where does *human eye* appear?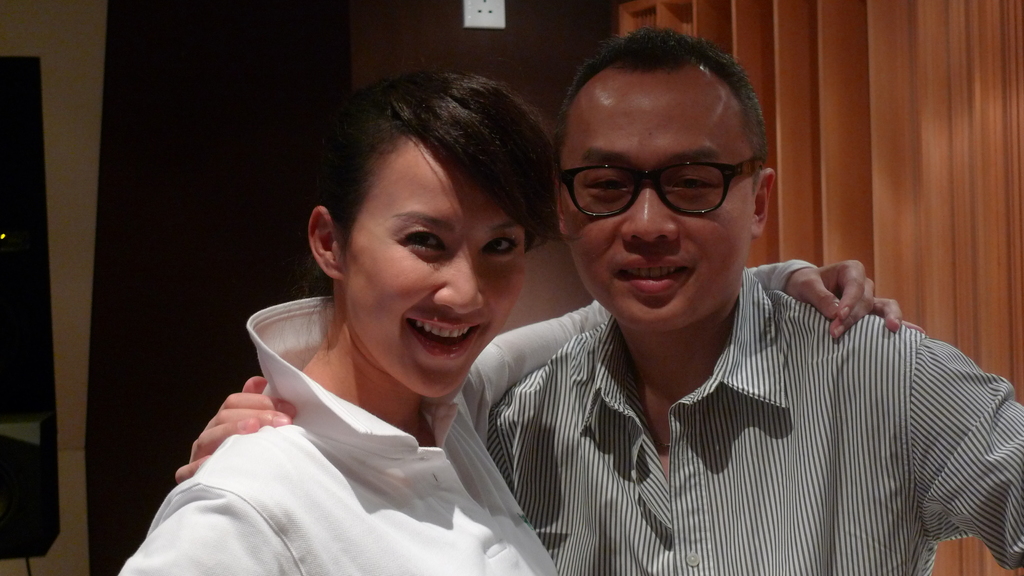
Appears at box(674, 172, 716, 191).
